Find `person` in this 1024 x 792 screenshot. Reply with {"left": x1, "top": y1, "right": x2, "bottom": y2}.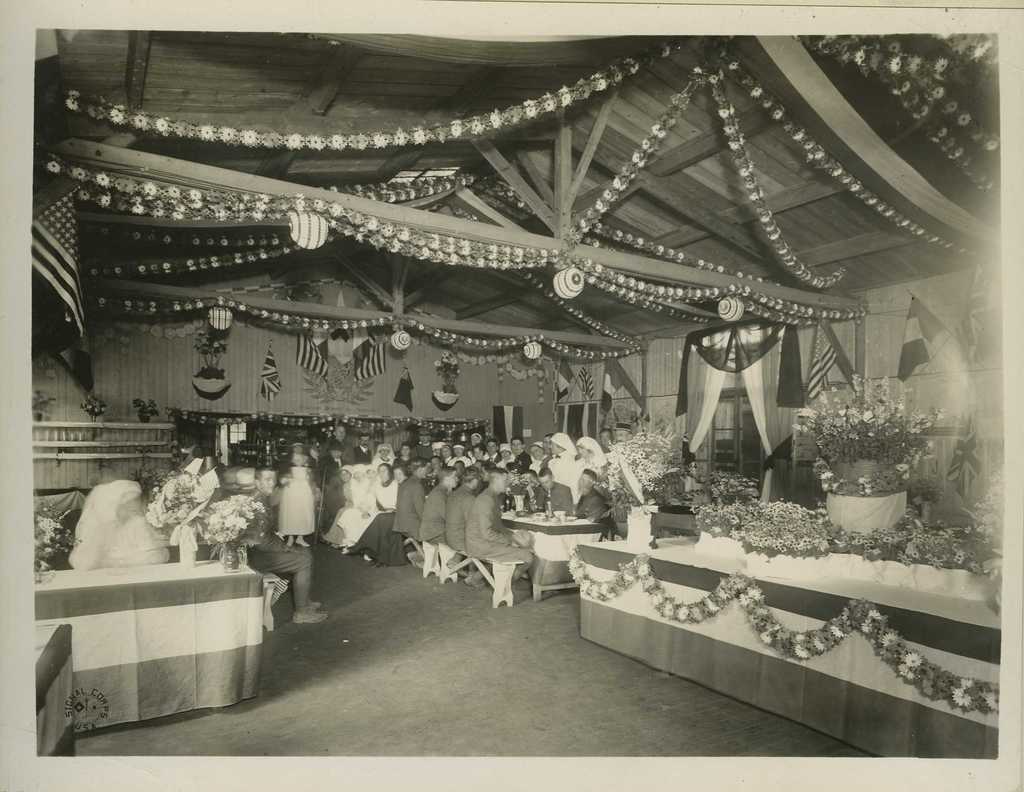
{"left": 392, "top": 459, "right": 429, "bottom": 536}.
